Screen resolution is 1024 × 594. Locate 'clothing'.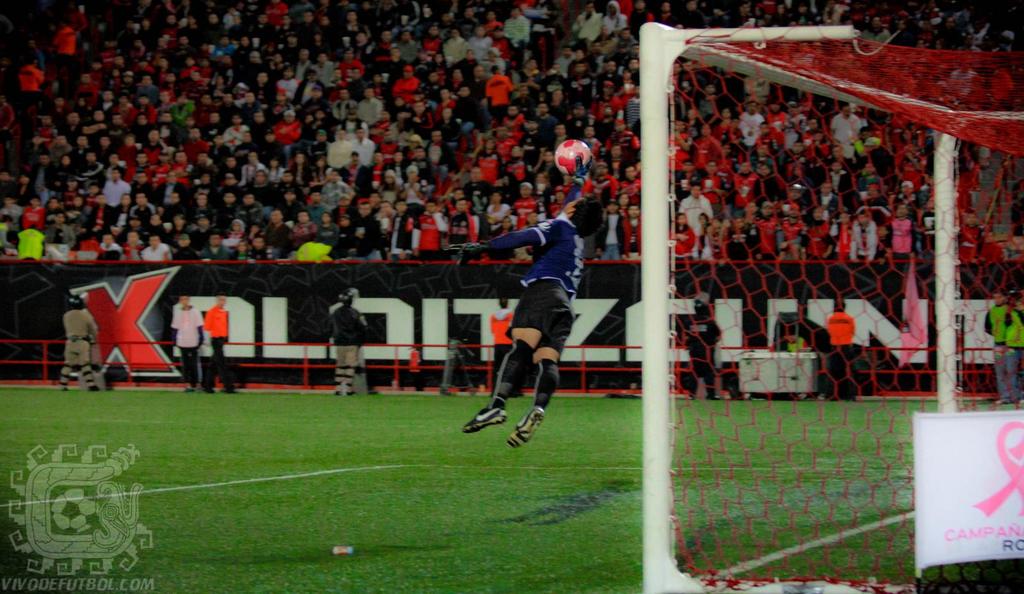
l=315, t=223, r=340, b=243.
